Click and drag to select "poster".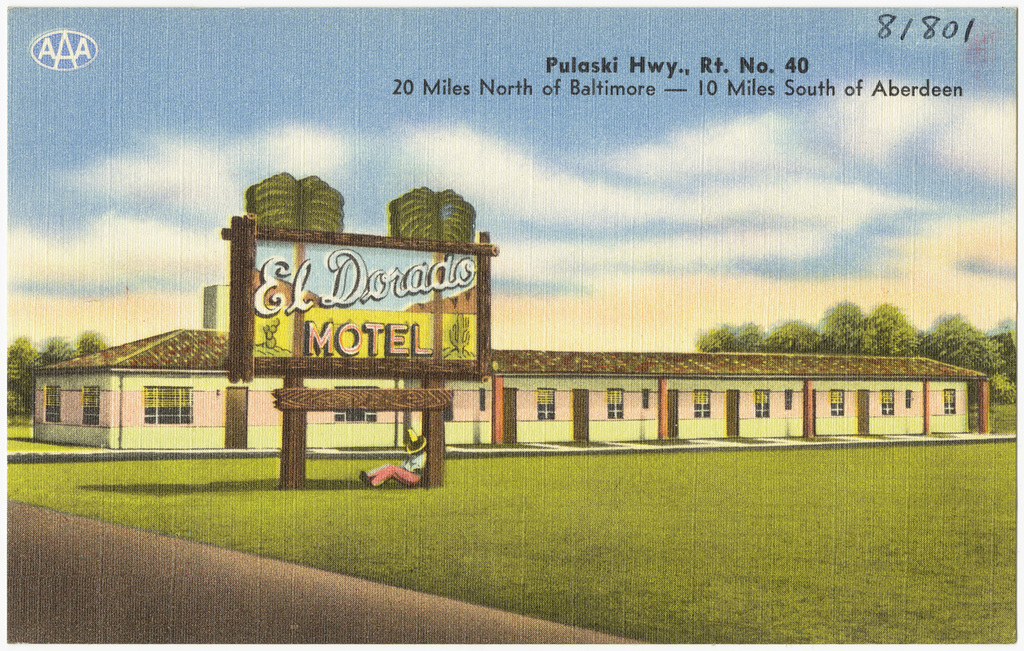
Selection: x1=5, y1=6, x2=1019, y2=646.
